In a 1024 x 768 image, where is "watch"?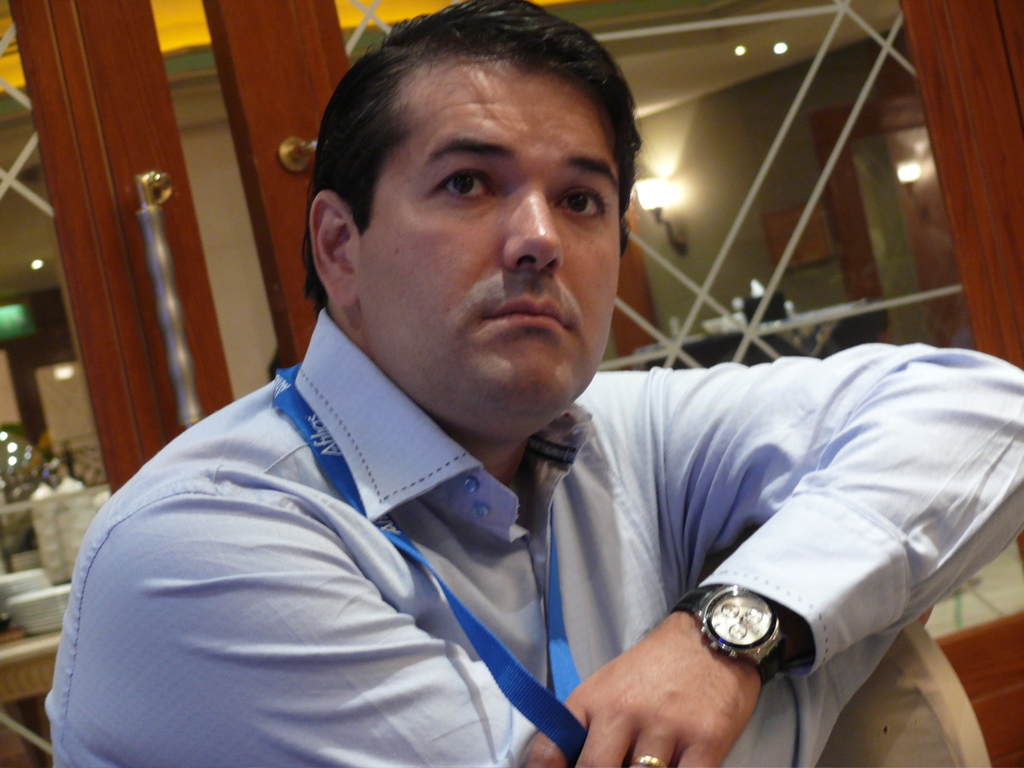
crop(689, 595, 802, 693).
